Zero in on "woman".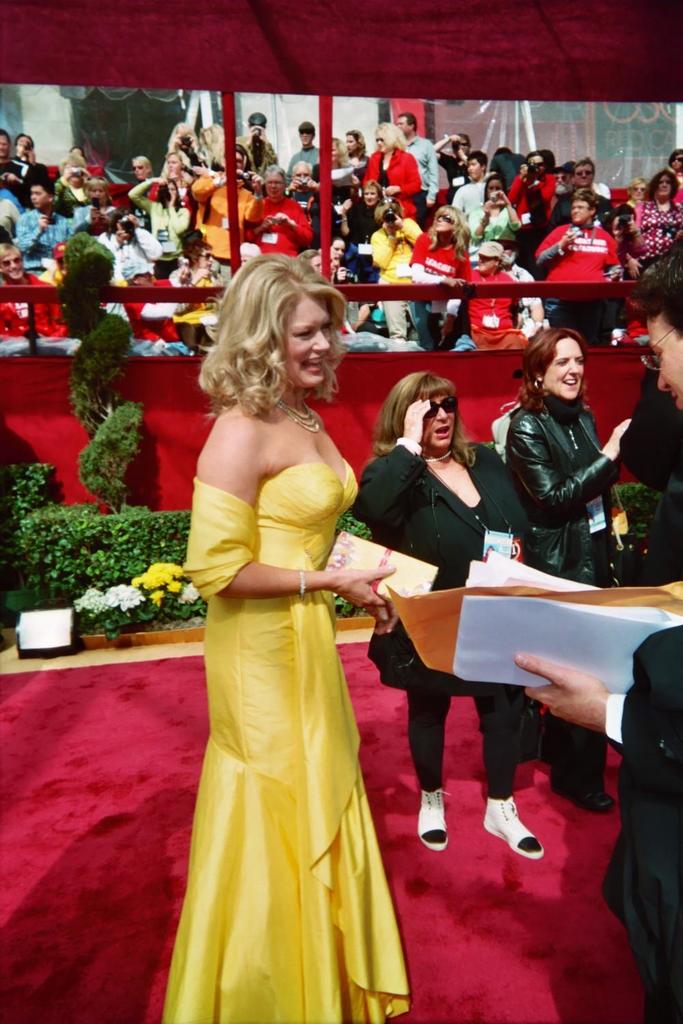
Zeroed in: BBox(627, 167, 681, 279).
